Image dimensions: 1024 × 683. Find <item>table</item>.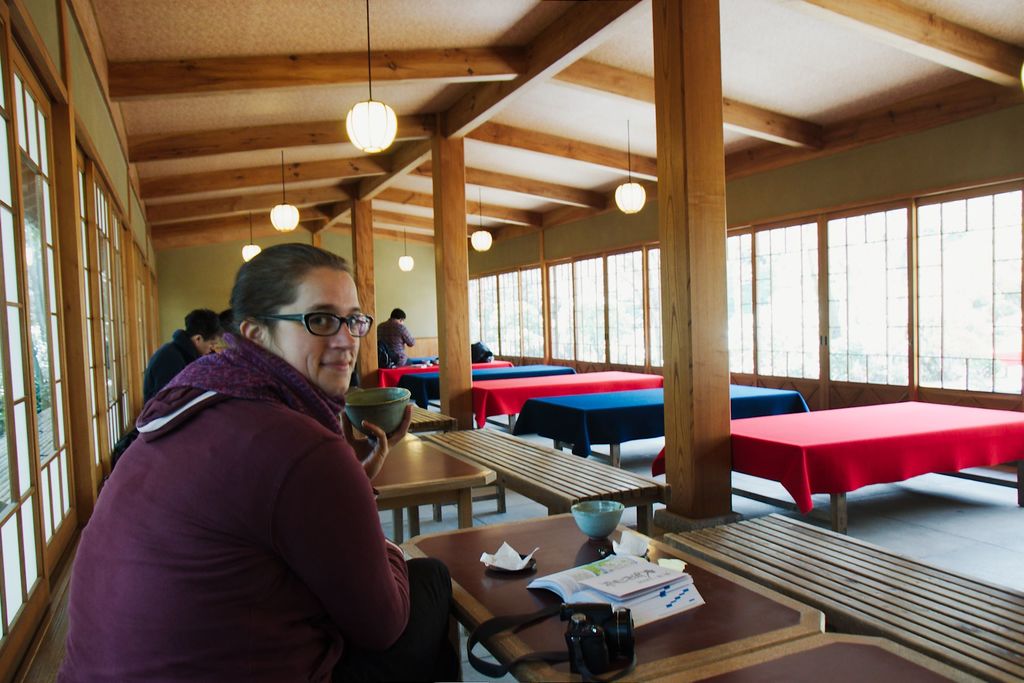
rect(515, 383, 807, 469).
